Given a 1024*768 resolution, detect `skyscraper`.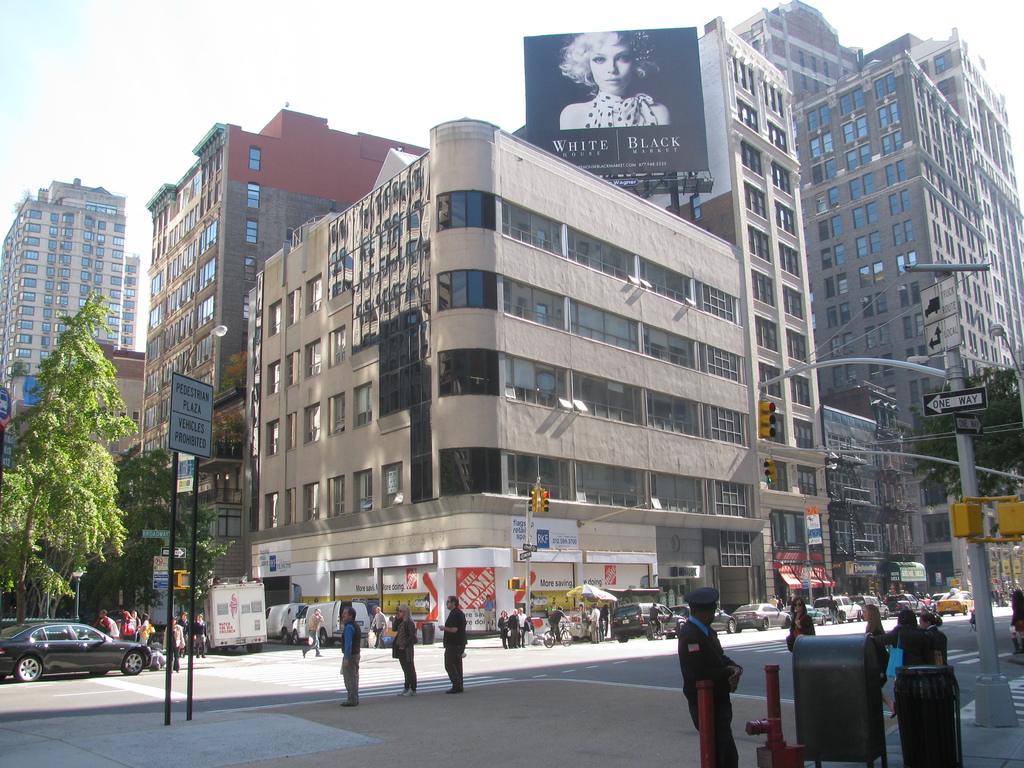
select_region(751, 2, 1009, 547).
